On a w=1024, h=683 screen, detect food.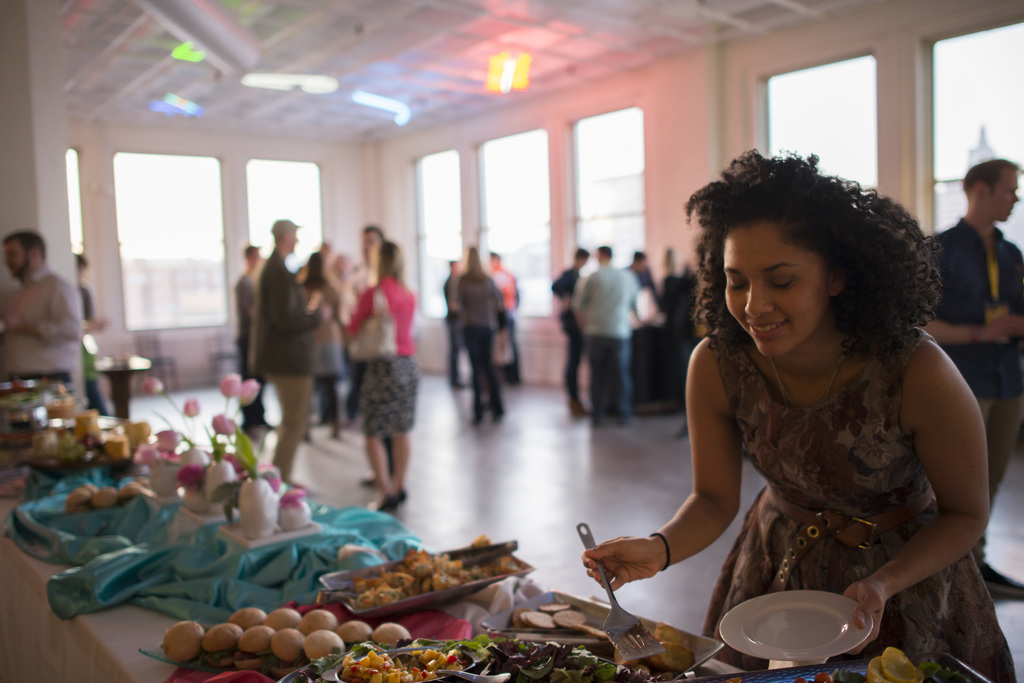
bbox=(348, 542, 477, 609).
